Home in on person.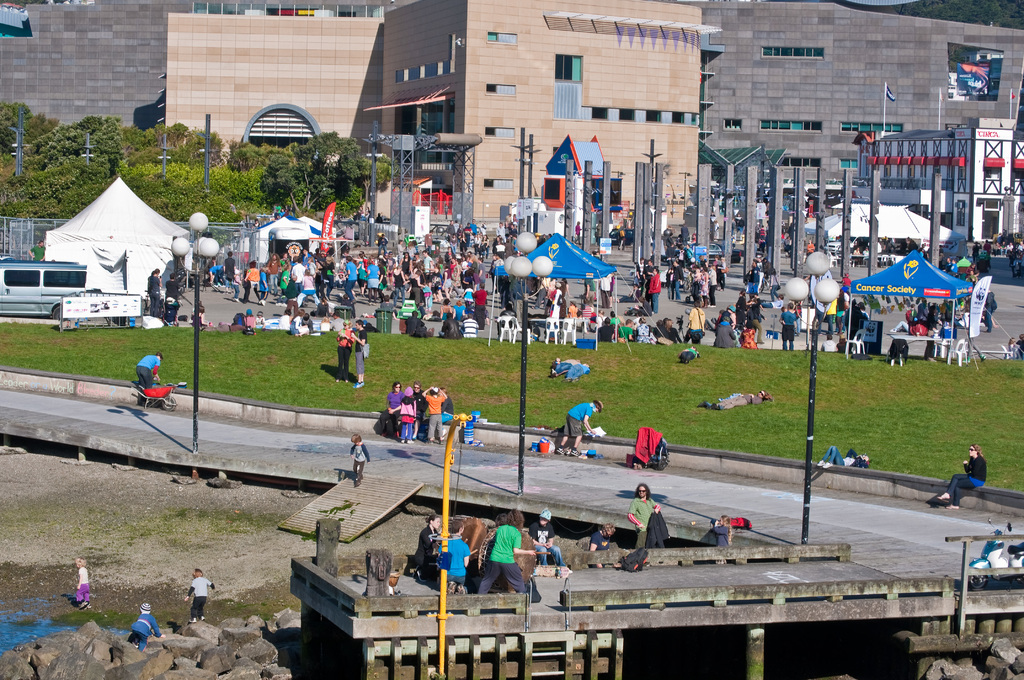
Homed in at {"left": 931, "top": 441, "right": 989, "bottom": 505}.
